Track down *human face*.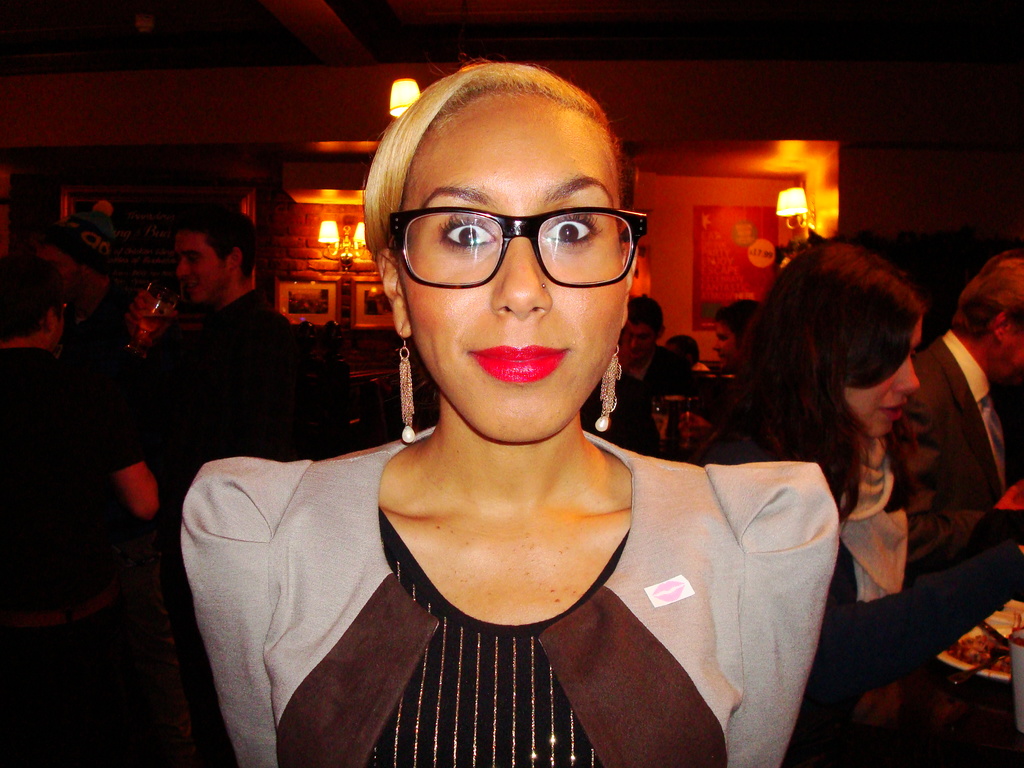
Tracked to (left=709, top=319, right=741, bottom=371).
